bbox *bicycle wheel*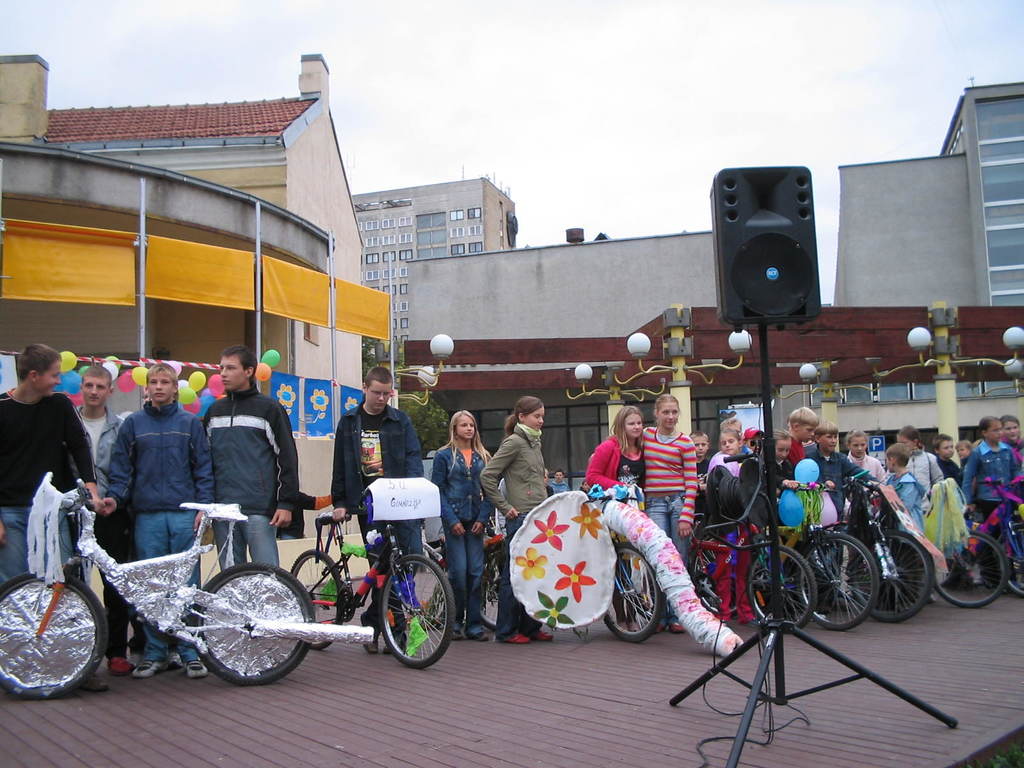
<region>691, 529, 738, 621</region>
